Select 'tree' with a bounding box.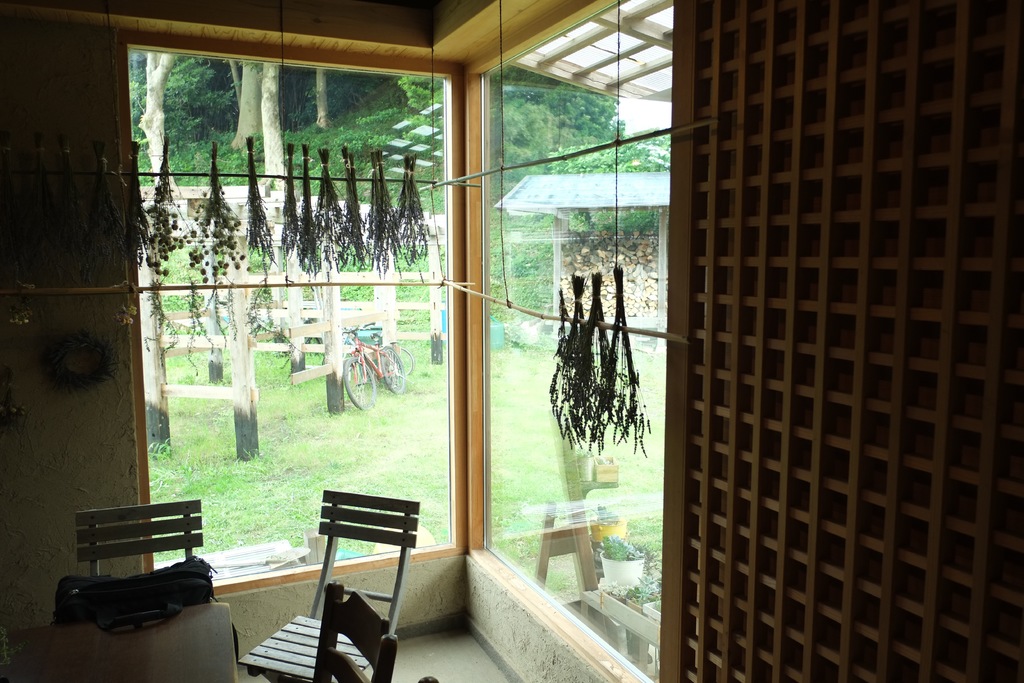
{"x1": 224, "y1": 54, "x2": 273, "y2": 162}.
